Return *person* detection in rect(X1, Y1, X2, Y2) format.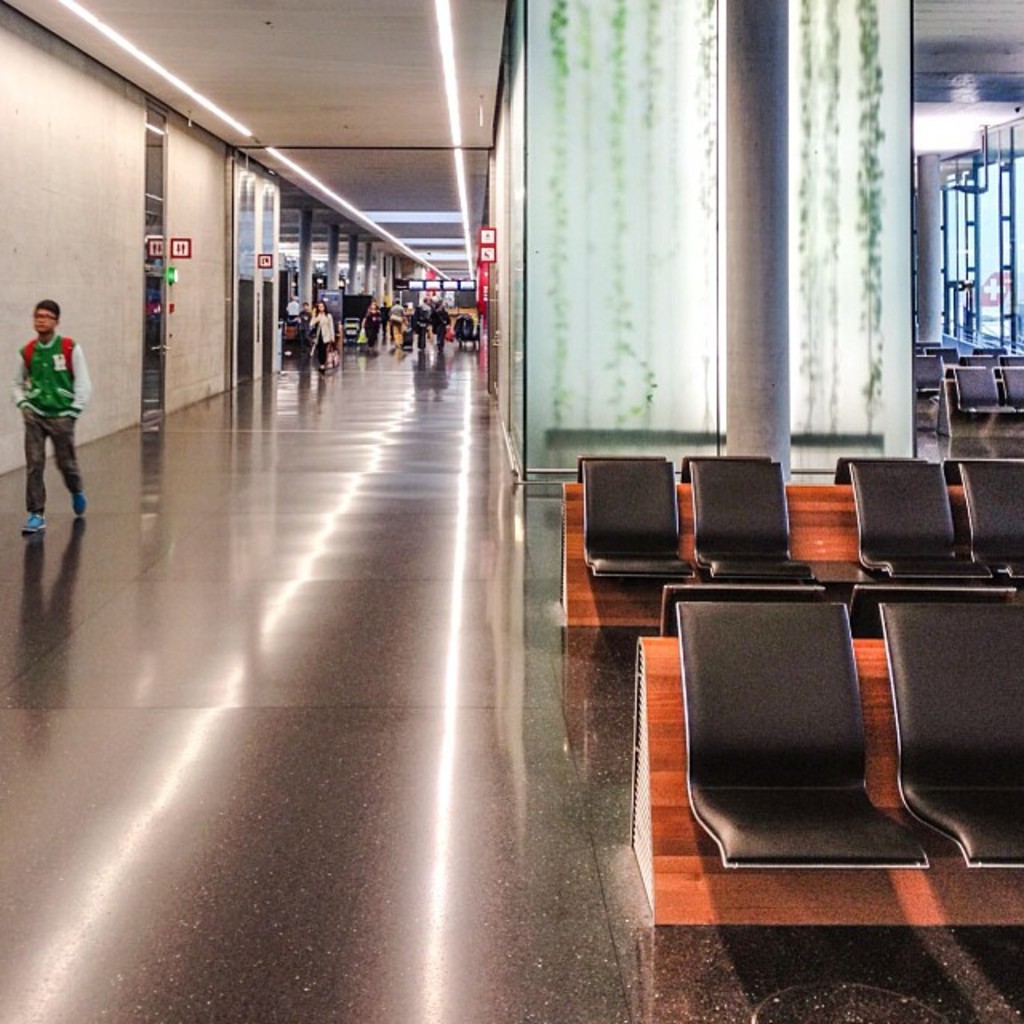
rect(411, 296, 434, 350).
